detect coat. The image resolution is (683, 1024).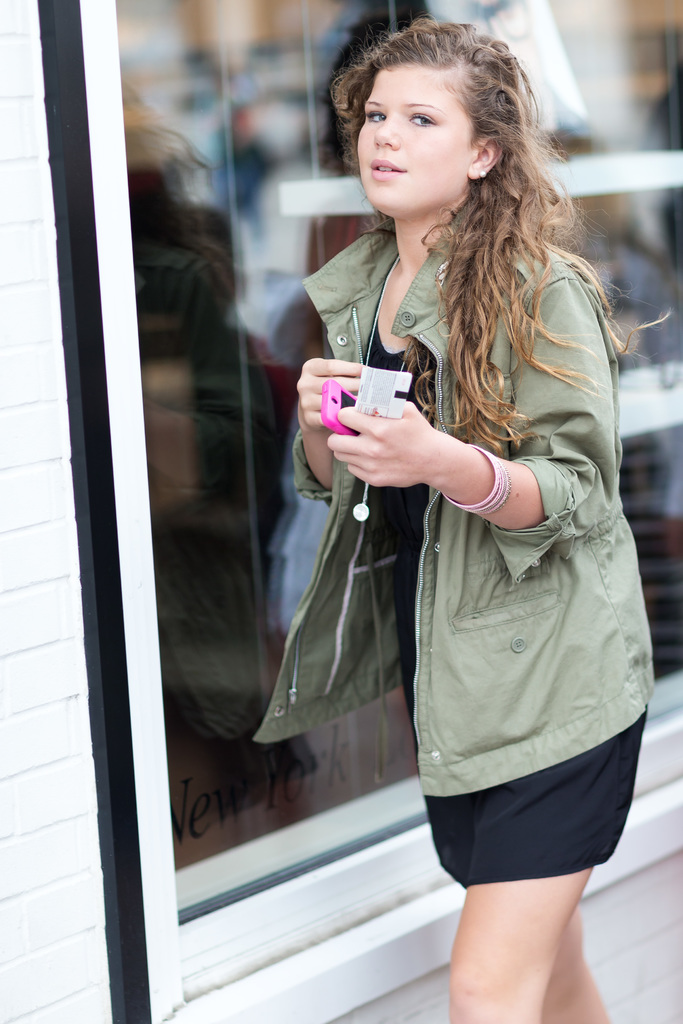
<bbox>333, 118, 634, 856</bbox>.
